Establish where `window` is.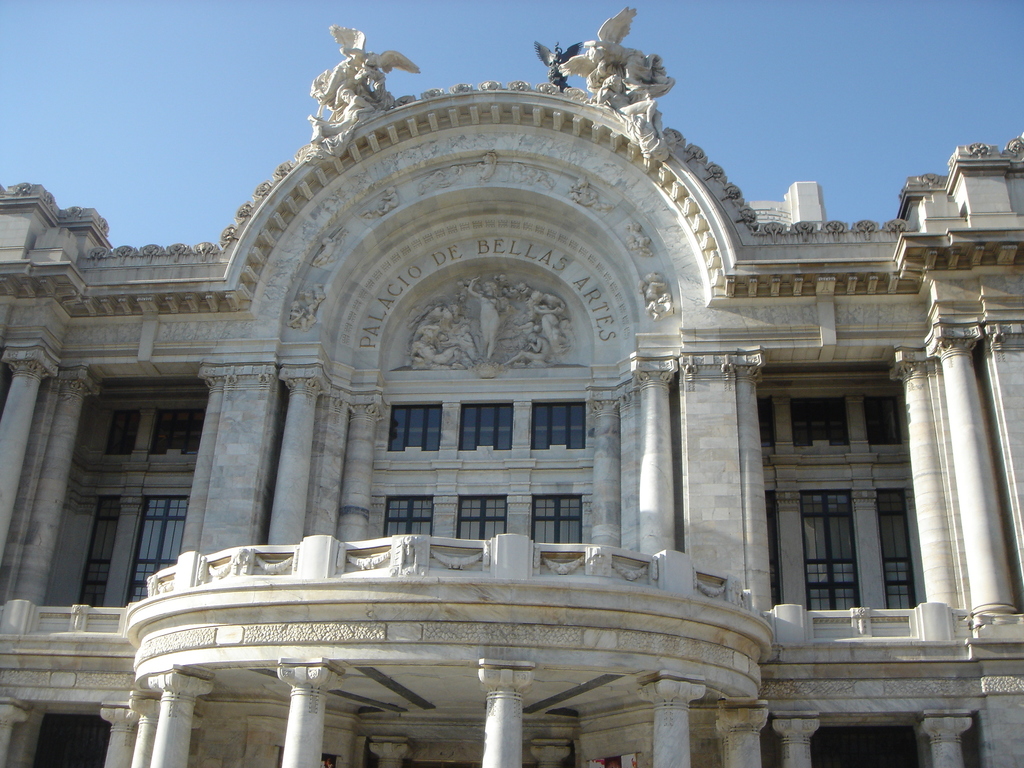
Established at locate(535, 492, 583, 541).
